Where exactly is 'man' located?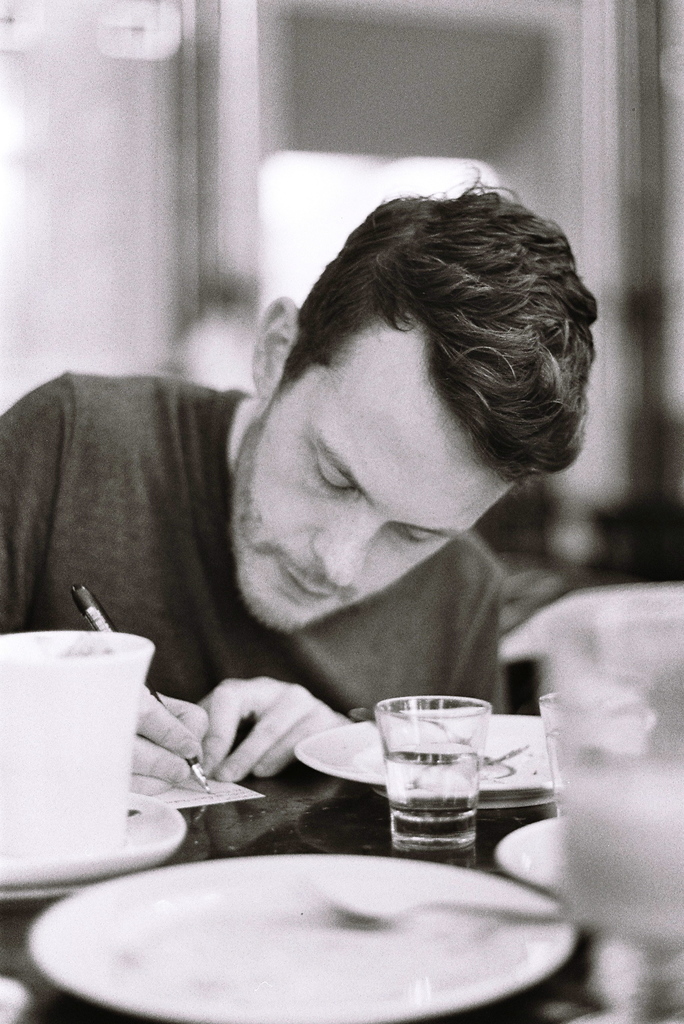
Its bounding box is BBox(51, 167, 671, 851).
